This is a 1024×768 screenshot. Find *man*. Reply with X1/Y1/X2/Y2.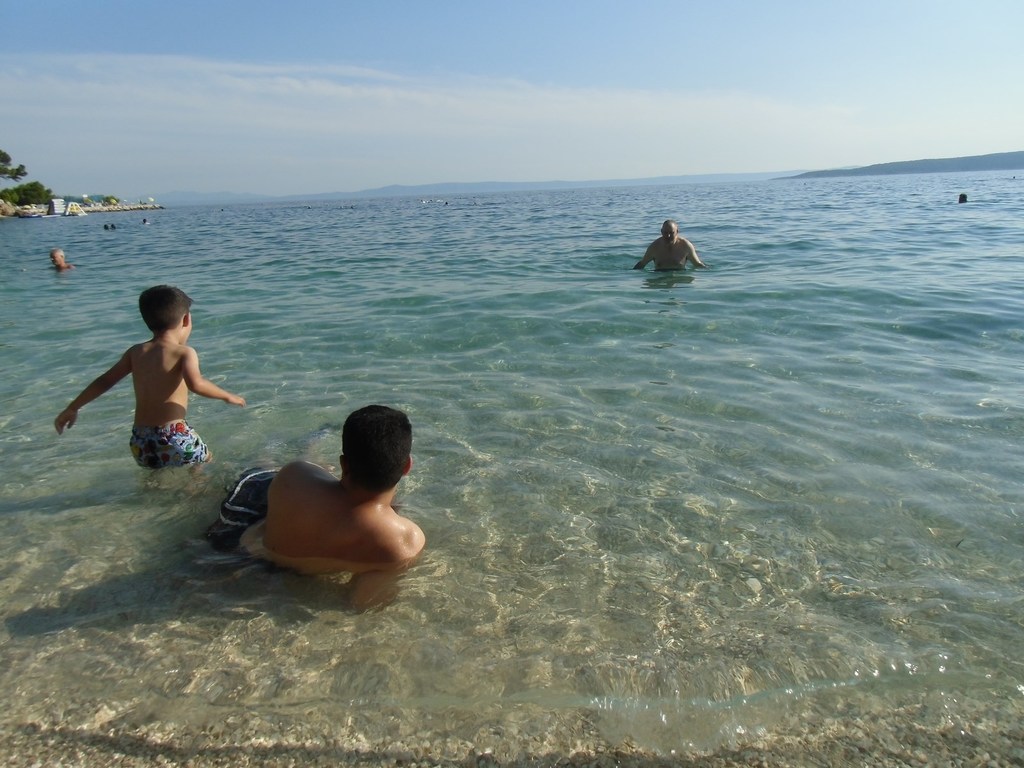
634/218/708/273.
